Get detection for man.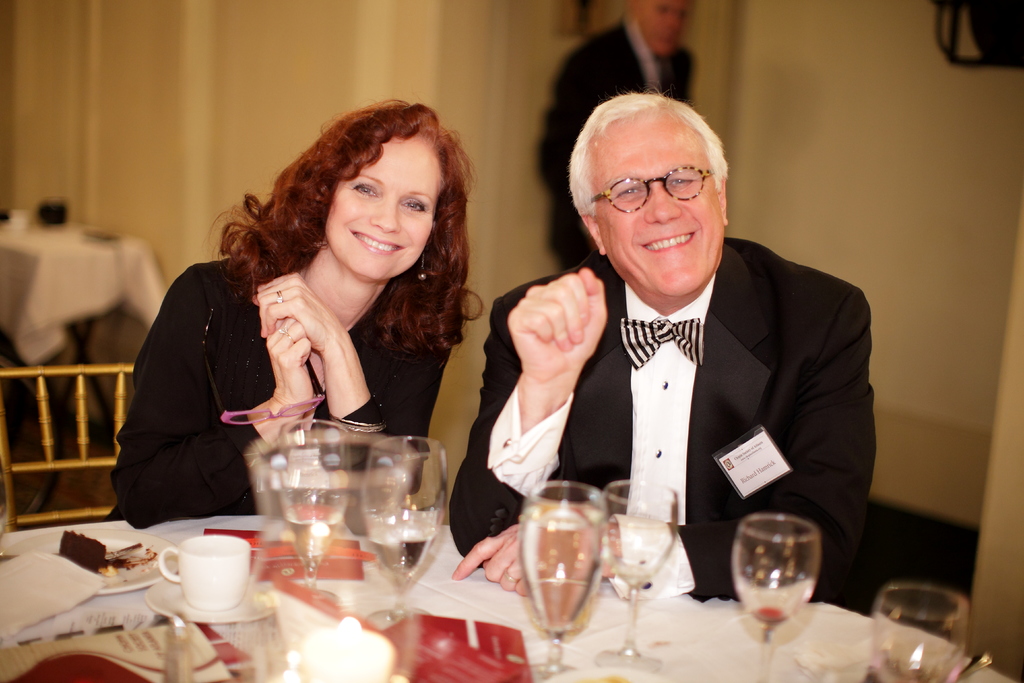
Detection: <bbox>440, 90, 883, 598</bbox>.
